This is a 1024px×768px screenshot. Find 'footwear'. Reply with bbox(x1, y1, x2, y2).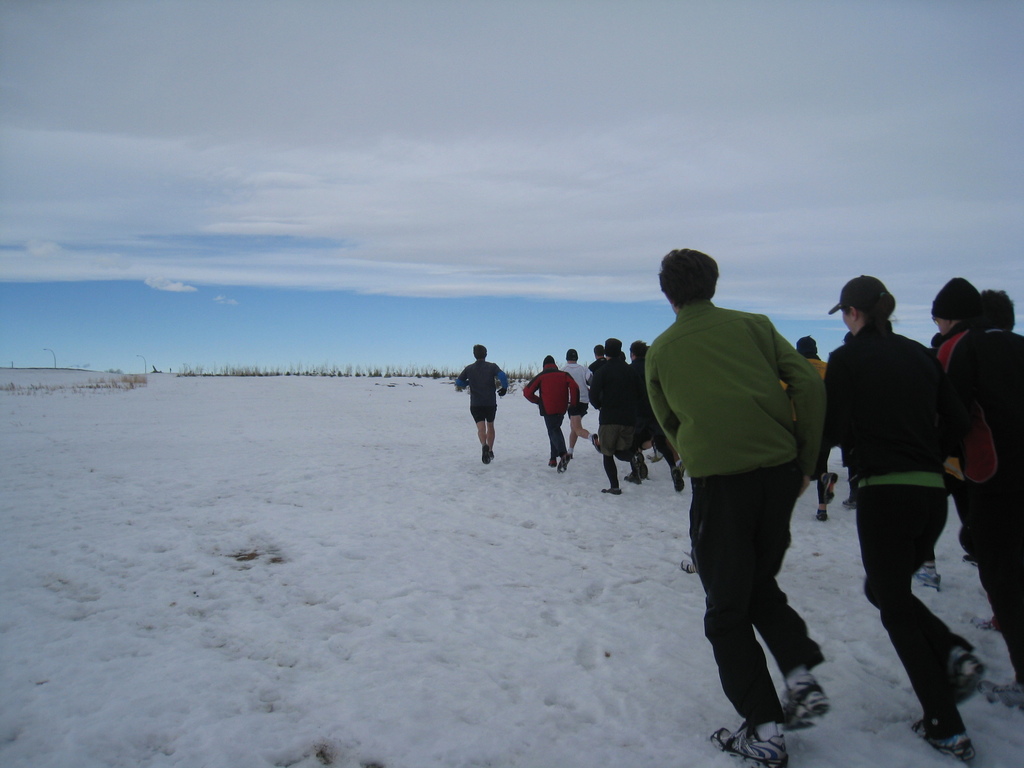
bbox(922, 566, 940, 588).
